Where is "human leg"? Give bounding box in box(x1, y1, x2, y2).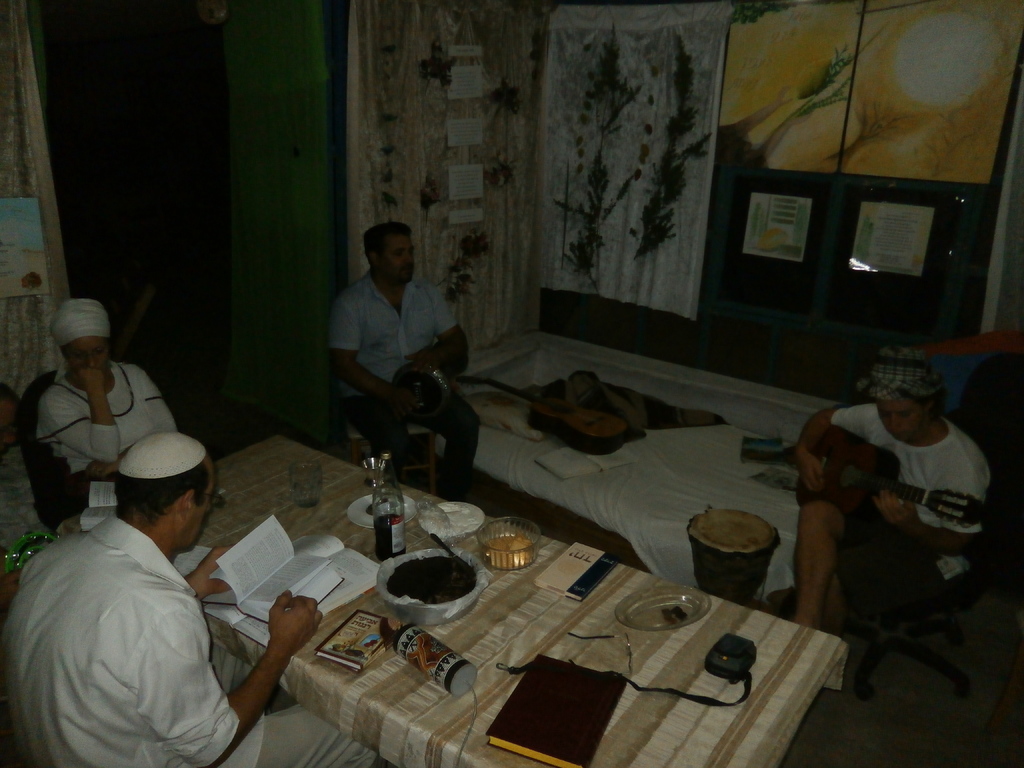
box(341, 397, 408, 483).
